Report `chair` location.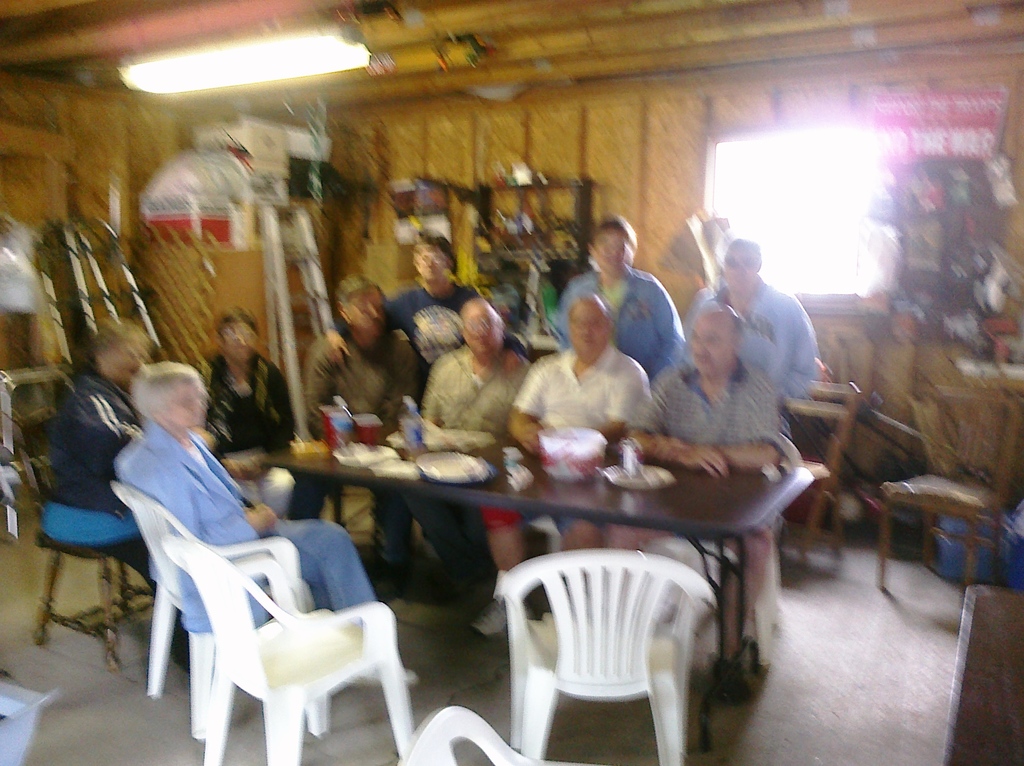
Report: region(154, 542, 413, 765).
